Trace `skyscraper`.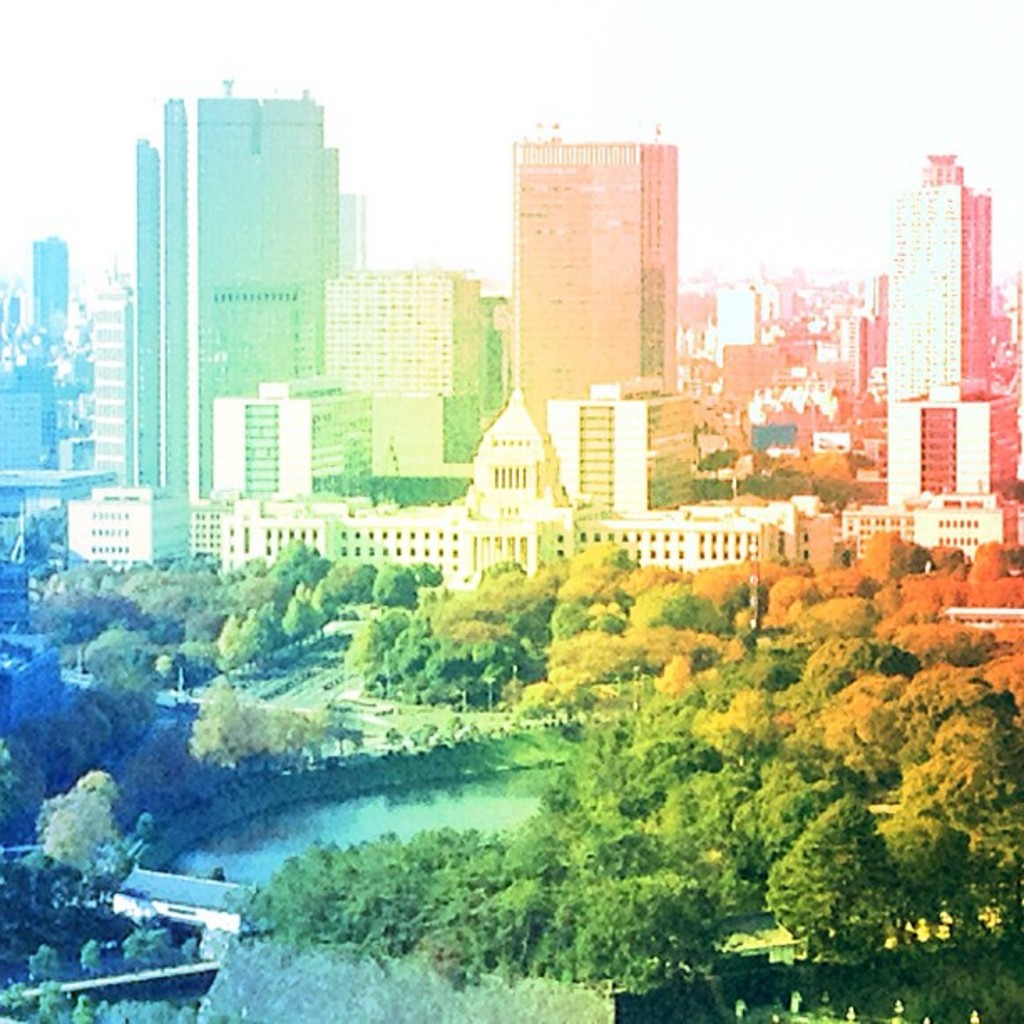
Traced to (875, 274, 888, 311).
